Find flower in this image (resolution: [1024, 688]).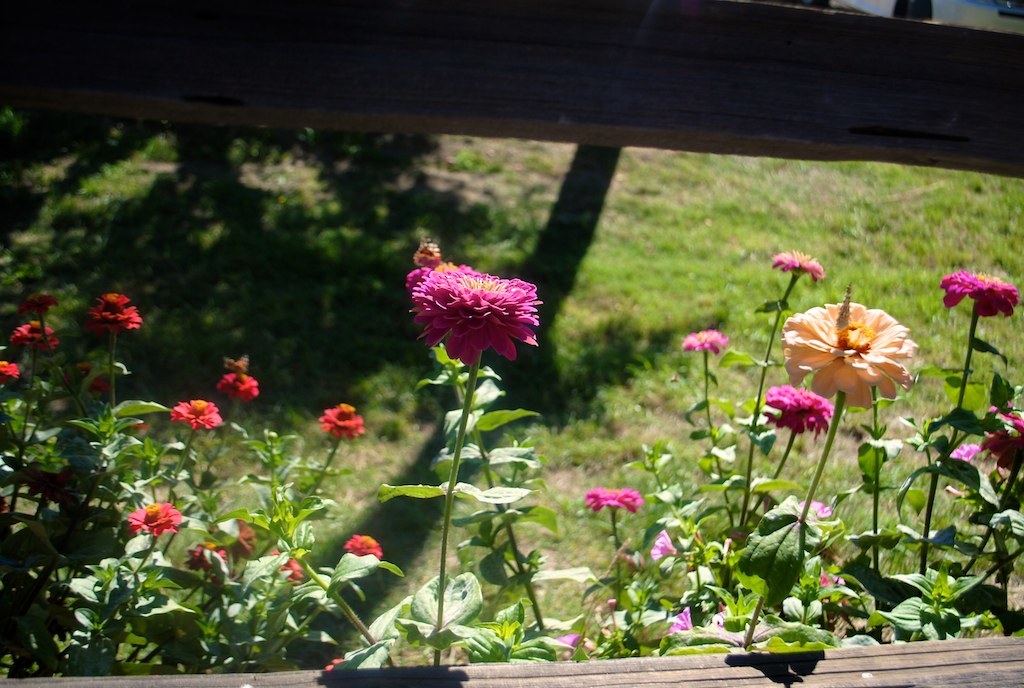
[left=648, top=528, right=682, bottom=563].
